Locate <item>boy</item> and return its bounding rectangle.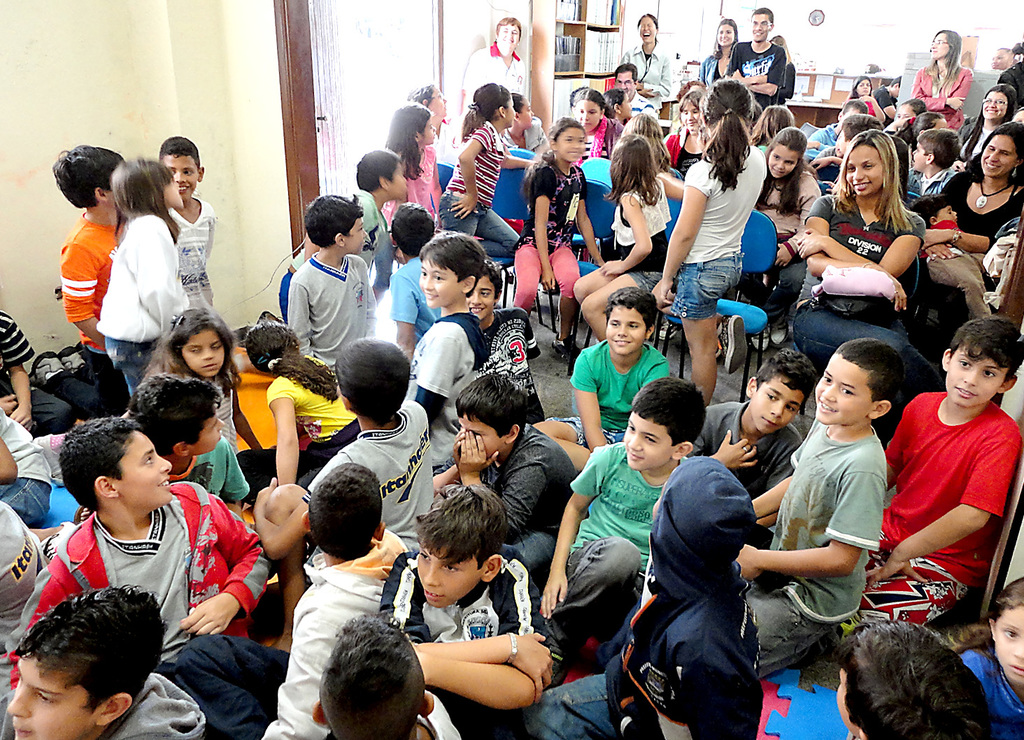
(x1=725, y1=8, x2=783, y2=104).
